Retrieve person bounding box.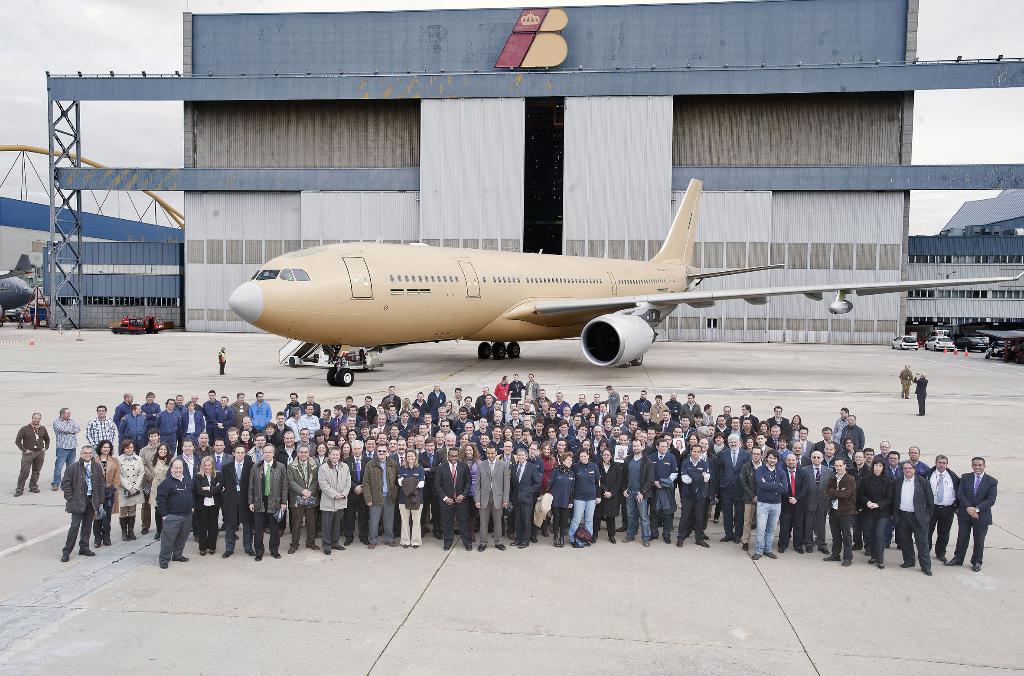
Bounding box: detection(840, 415, 865, 450).
